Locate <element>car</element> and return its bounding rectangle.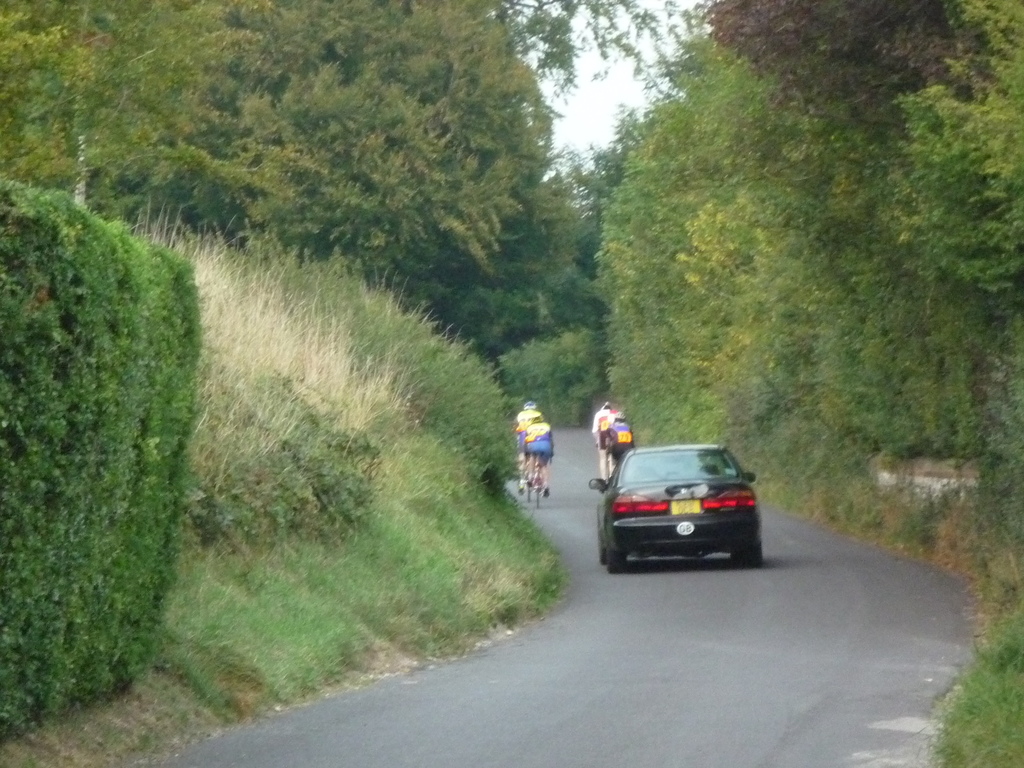
{"left": 588, "top": 443, "right": 762, "bottom": 574}.
